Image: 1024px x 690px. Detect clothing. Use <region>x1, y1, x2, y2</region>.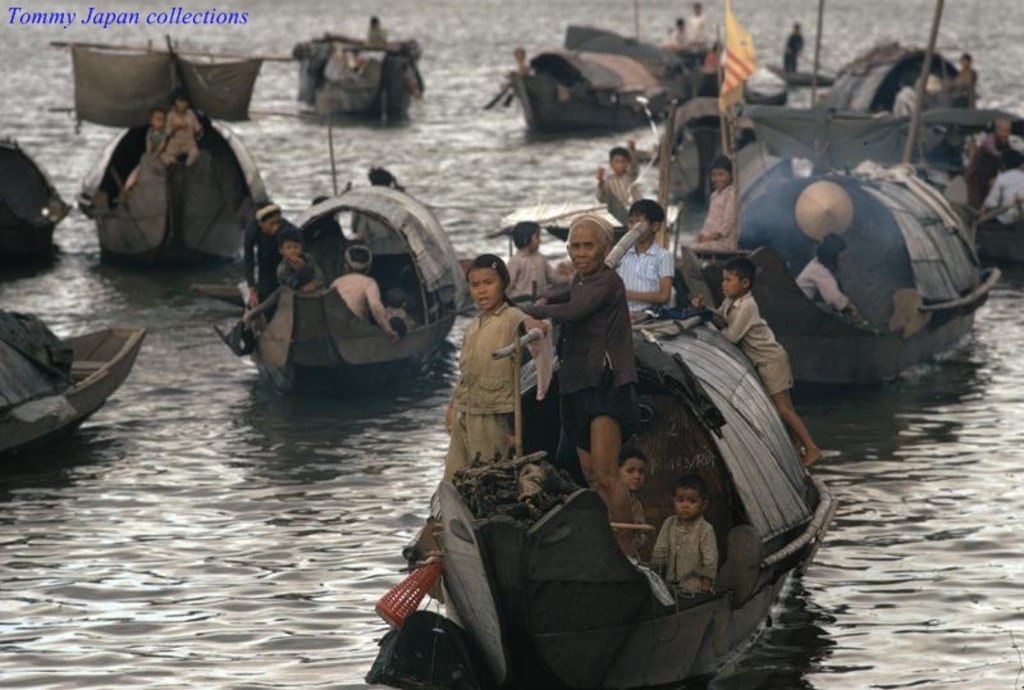
<region>716, 287, 797, 398</region>.
